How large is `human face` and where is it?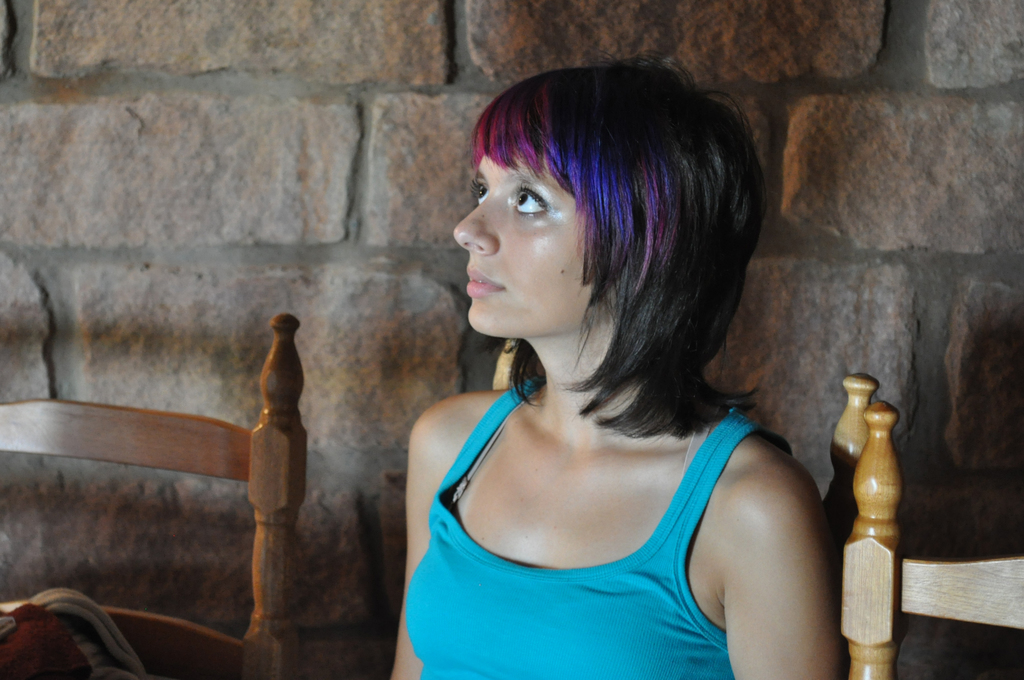
Bounding box: <region>451, 122, 608, 335</region>.
